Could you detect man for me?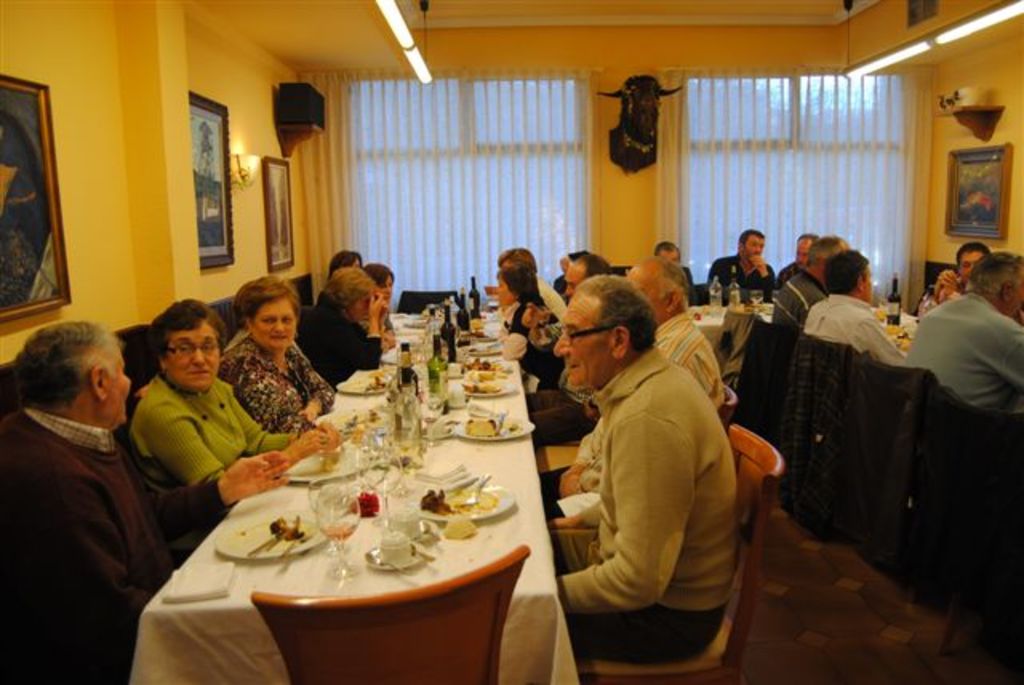
Detection result: x1=774 y1=232 x2=846 y2=325.
